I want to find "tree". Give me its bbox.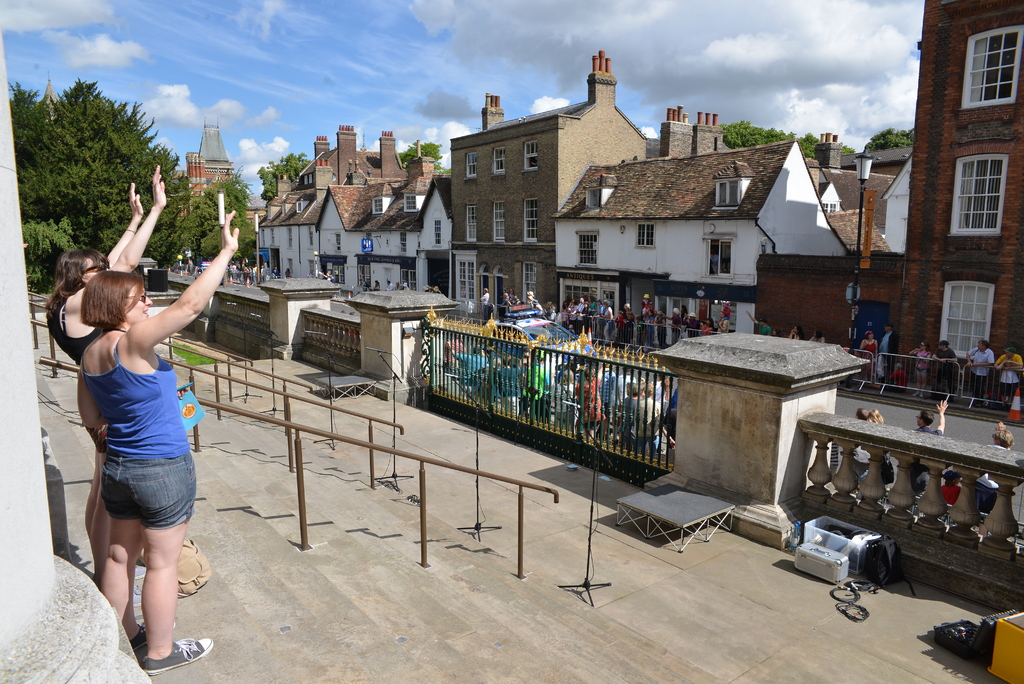
[252, 145, 314, 215].
